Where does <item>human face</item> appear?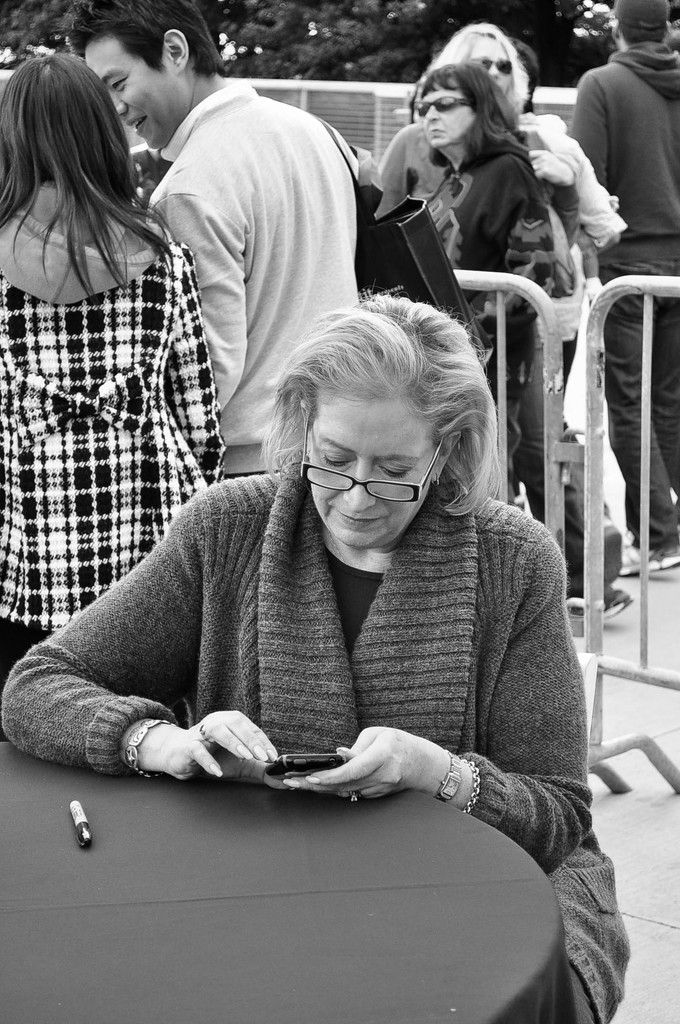
Appears at crop(415, 82, 478, 152).
